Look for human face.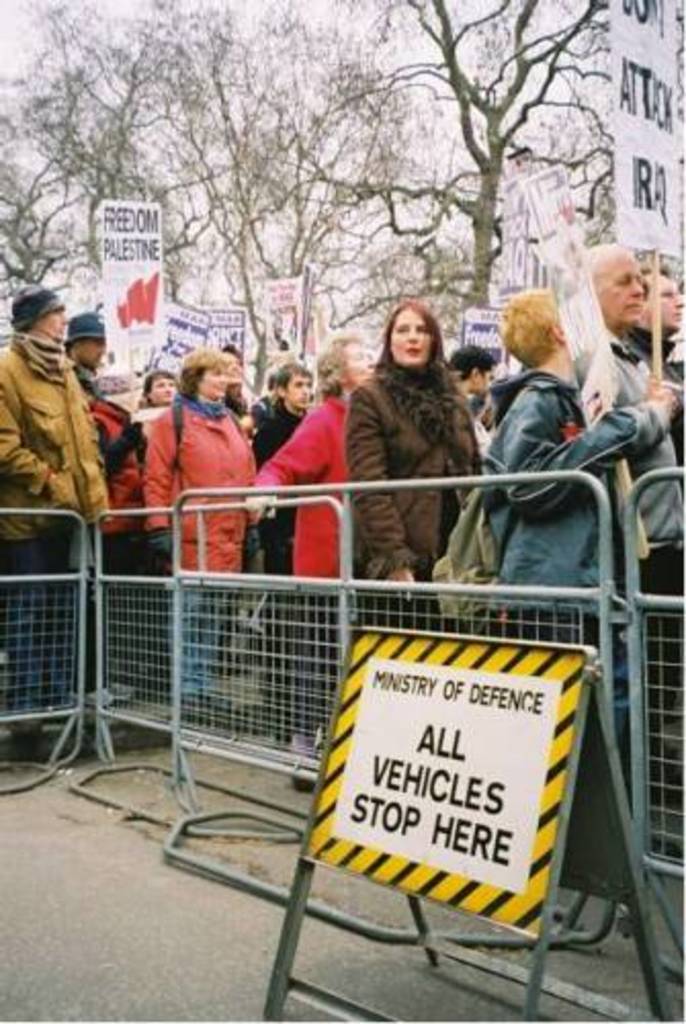
Found: pyautogui.locateOnScreen(76, 336, 104, 369).
